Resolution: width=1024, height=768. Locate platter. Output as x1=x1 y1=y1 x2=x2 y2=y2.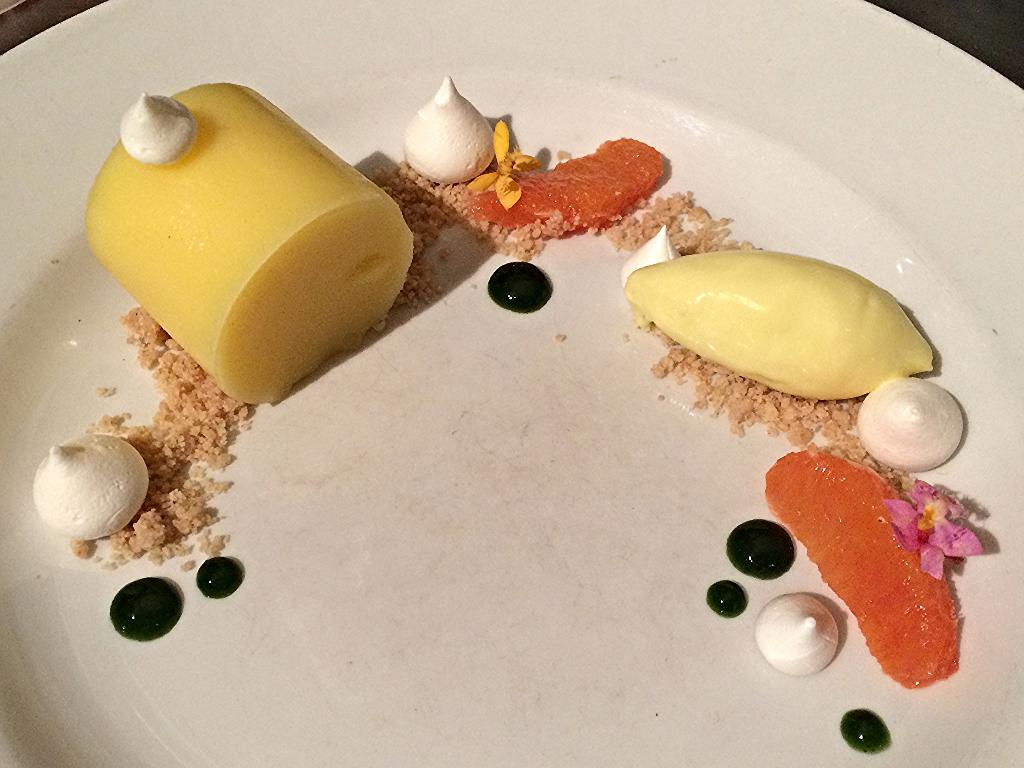
x1=0 y1=0 x2=1023 y2=767.
